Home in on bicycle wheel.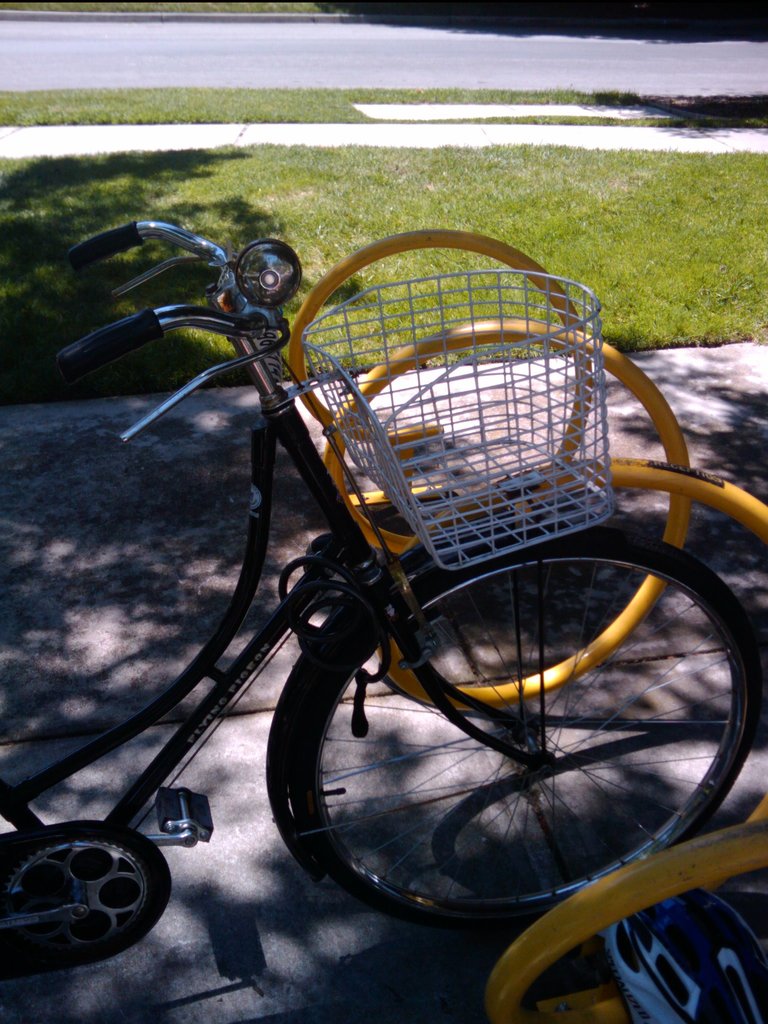
Homed in at crop(278, 532, 758, 918).
